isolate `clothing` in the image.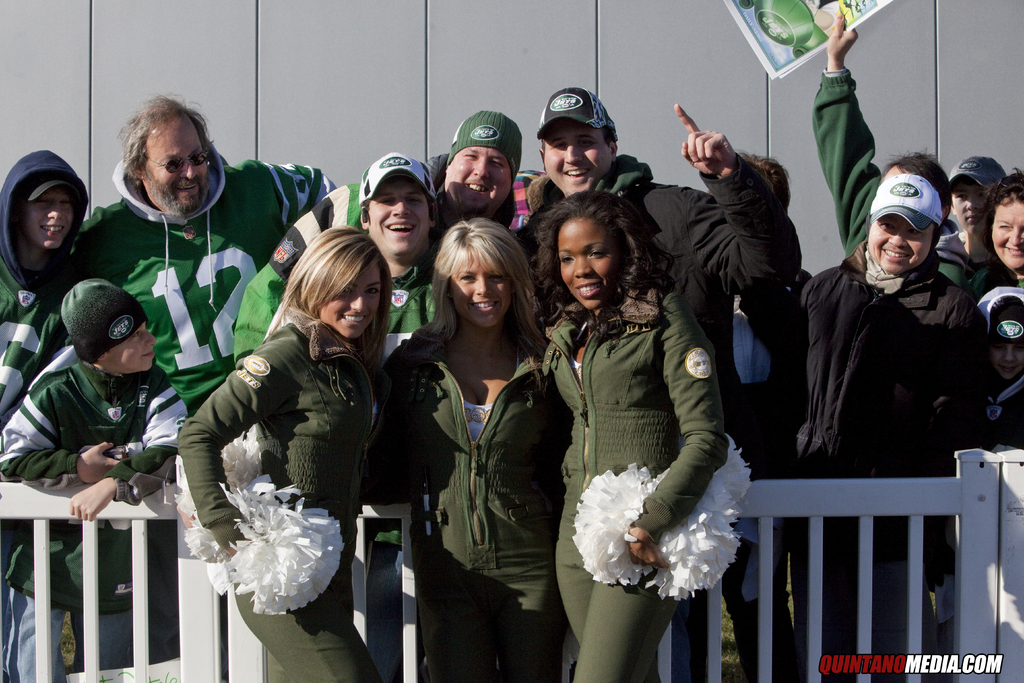
Isolated region: <bbox>789, 192, 998, 507</bbox>.
